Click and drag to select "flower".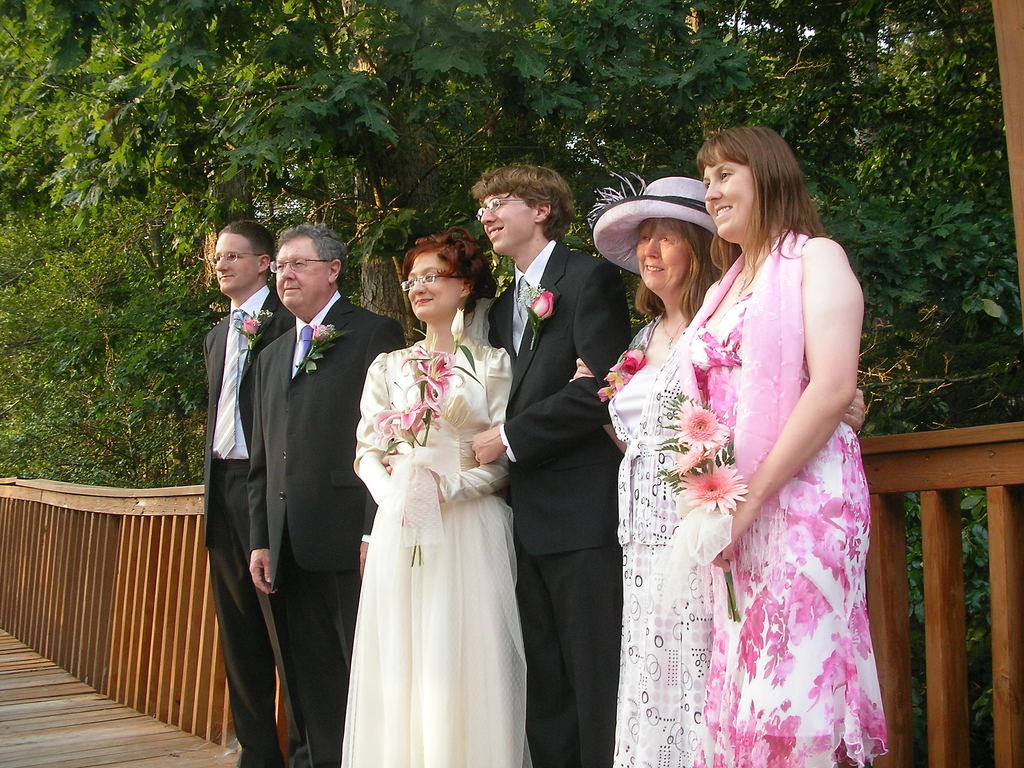
Selection: detection(526, 287, 561, 335).
